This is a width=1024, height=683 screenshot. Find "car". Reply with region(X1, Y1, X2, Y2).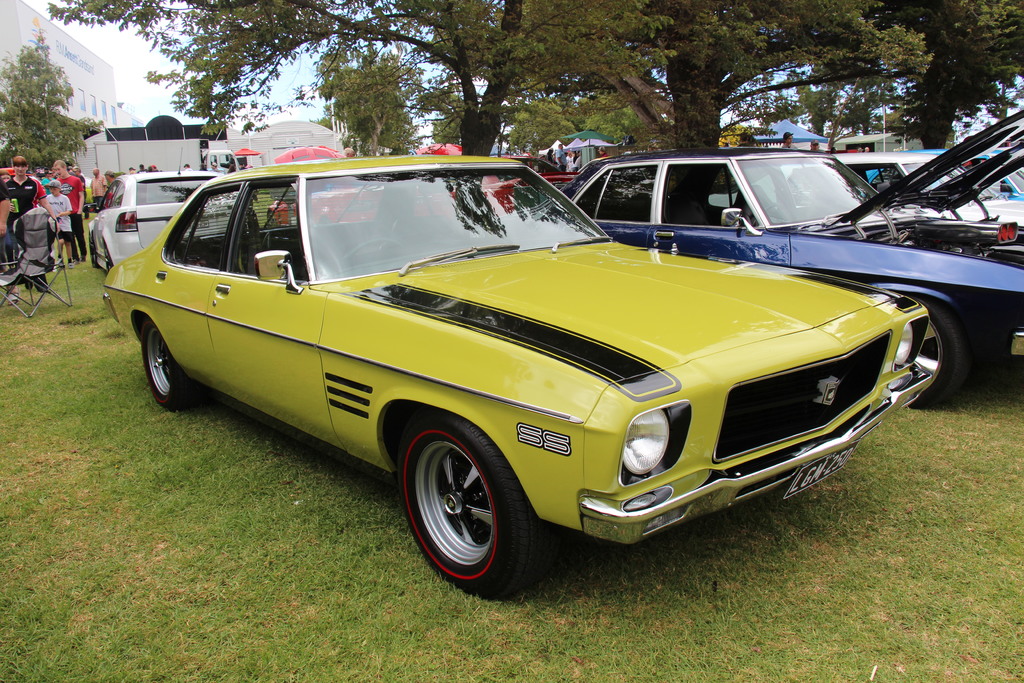
region(90, 177, 216, 269).
